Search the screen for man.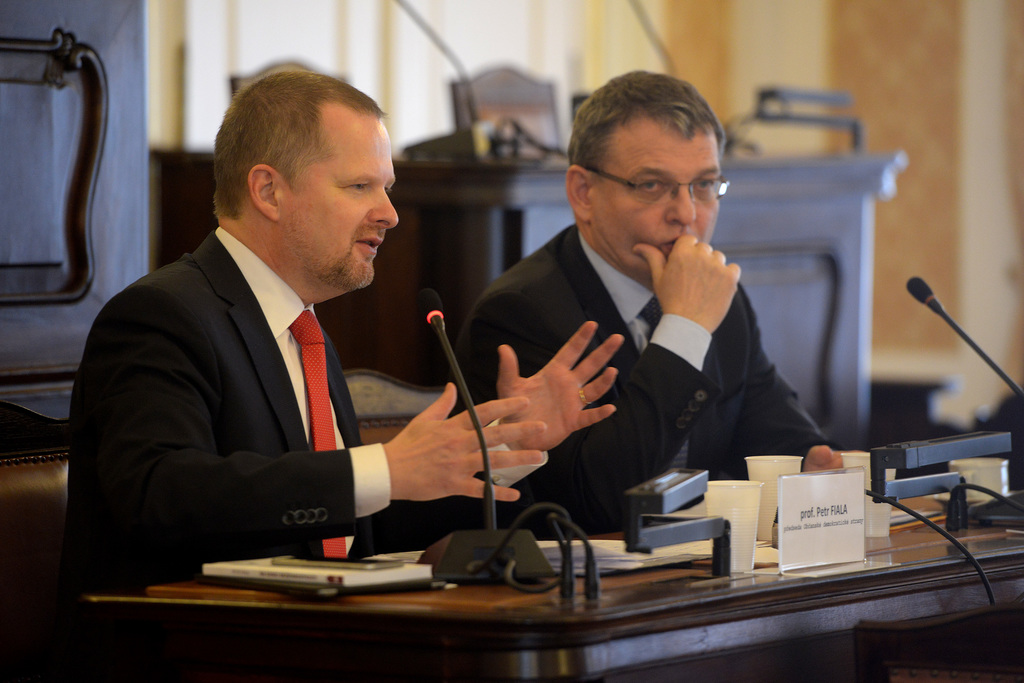
Found at [left=446, top=68, right=871, bottom=540].
